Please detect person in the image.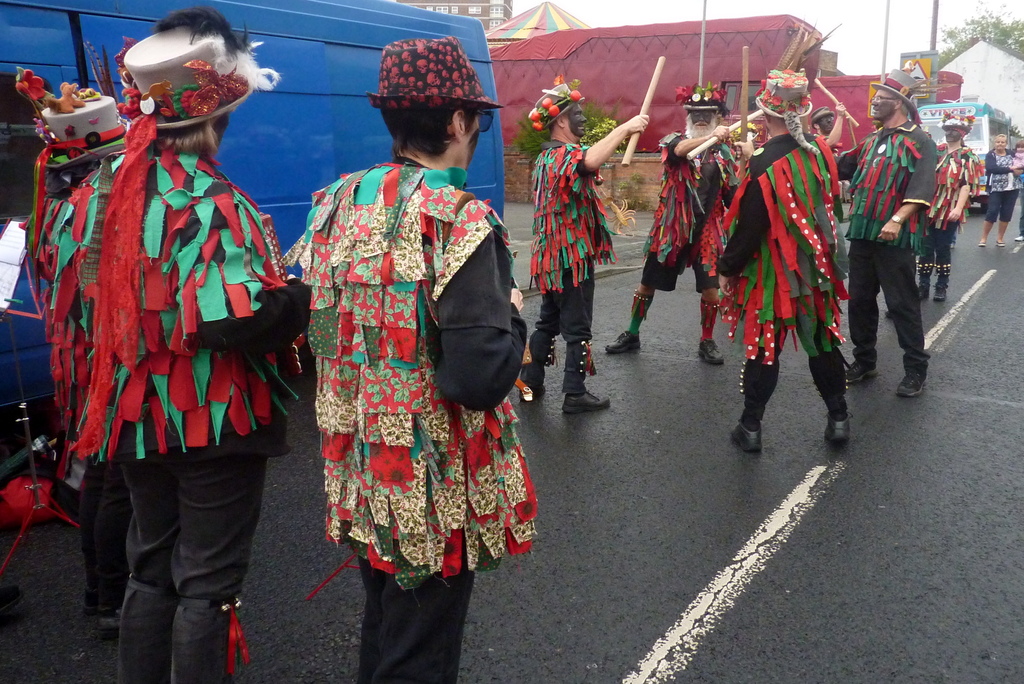
731:82:848:471.
